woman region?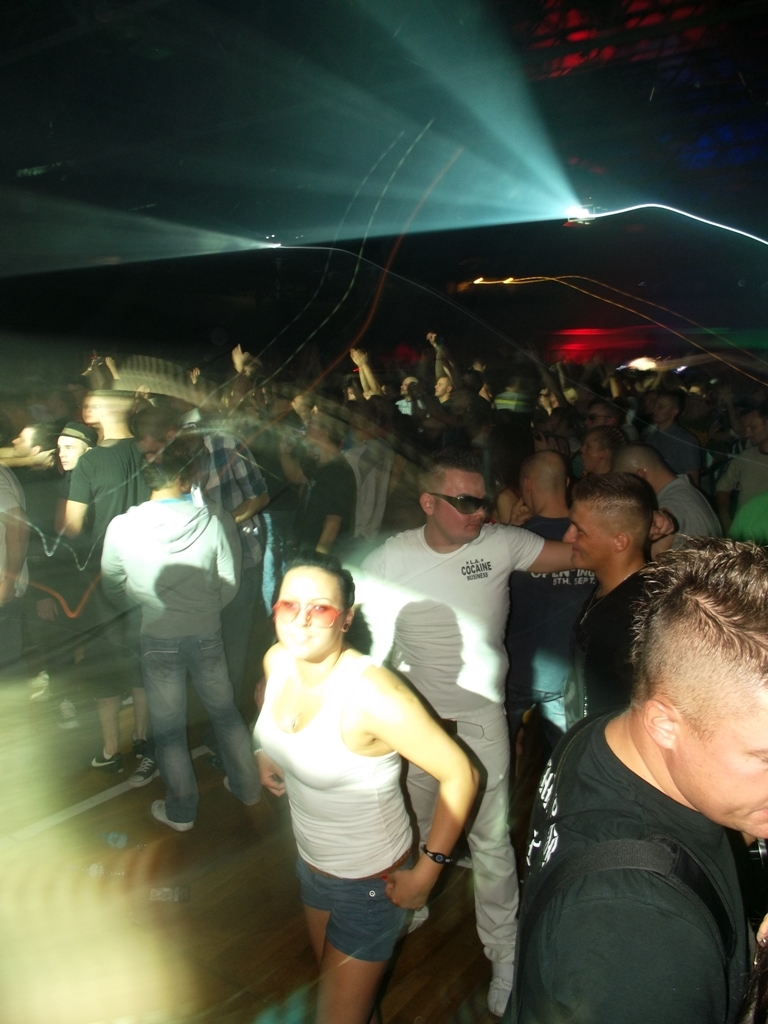
{"left": 234, "top": 529, "right": 482, "bottom": 997}
